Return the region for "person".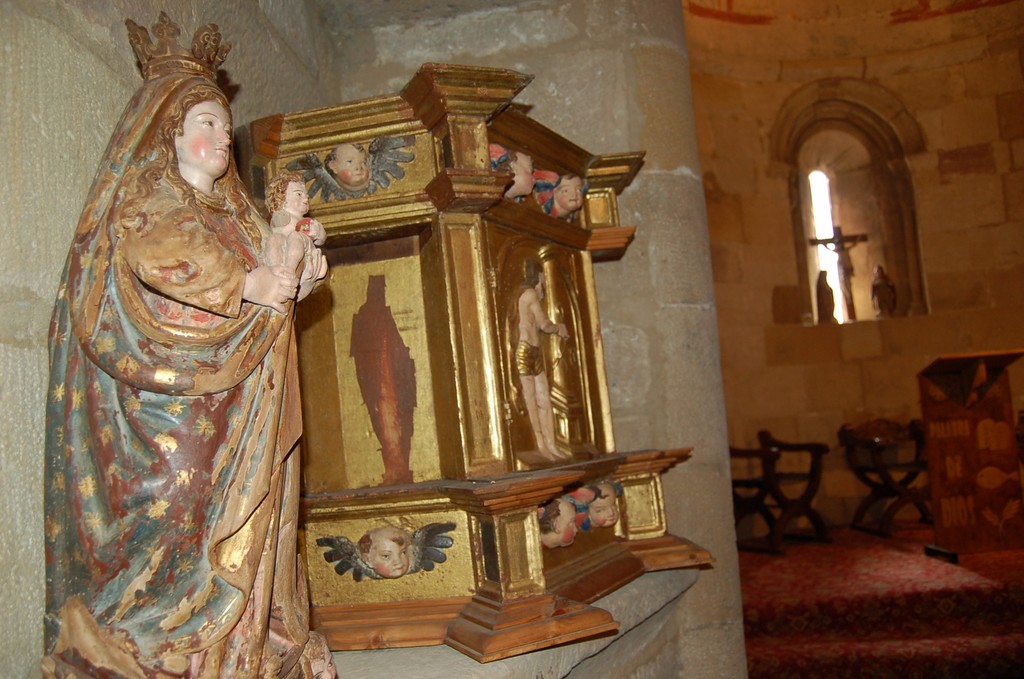
left=321, top=141, right=374, bottom=193.
